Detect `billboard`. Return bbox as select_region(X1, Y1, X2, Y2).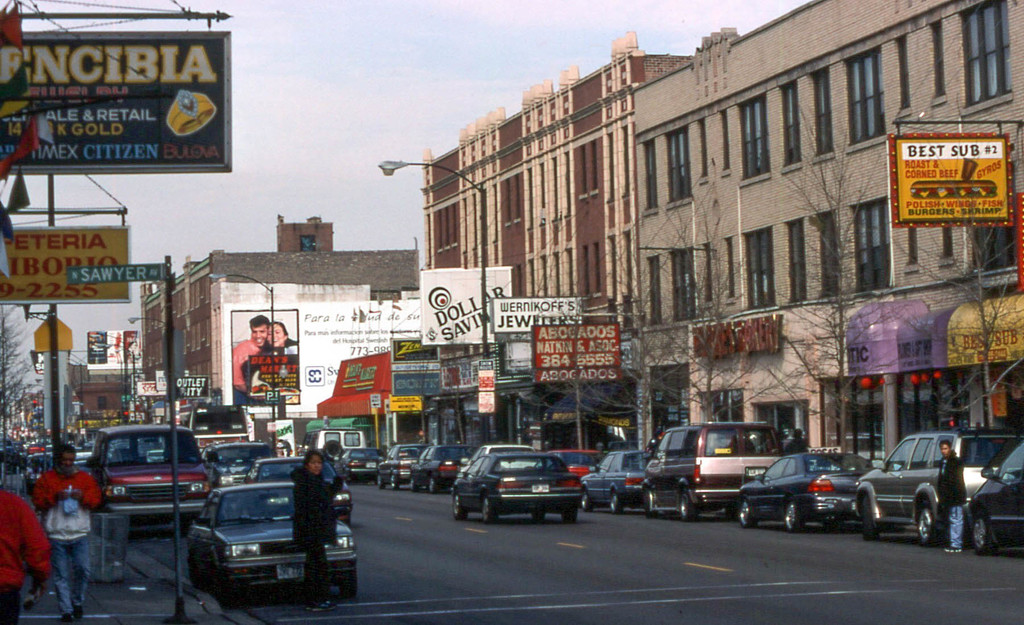
select_region(494, 300, 582, 335).
